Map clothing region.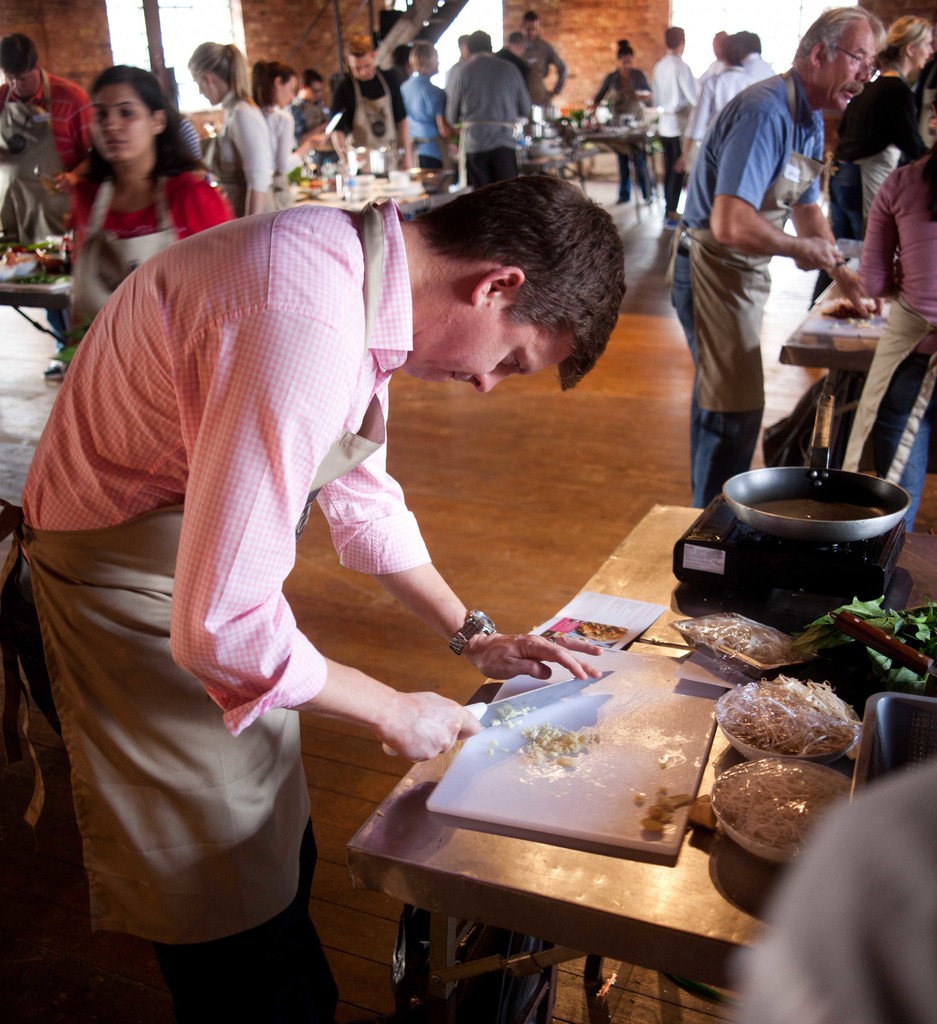
Mapped to (204,93,266,189).
